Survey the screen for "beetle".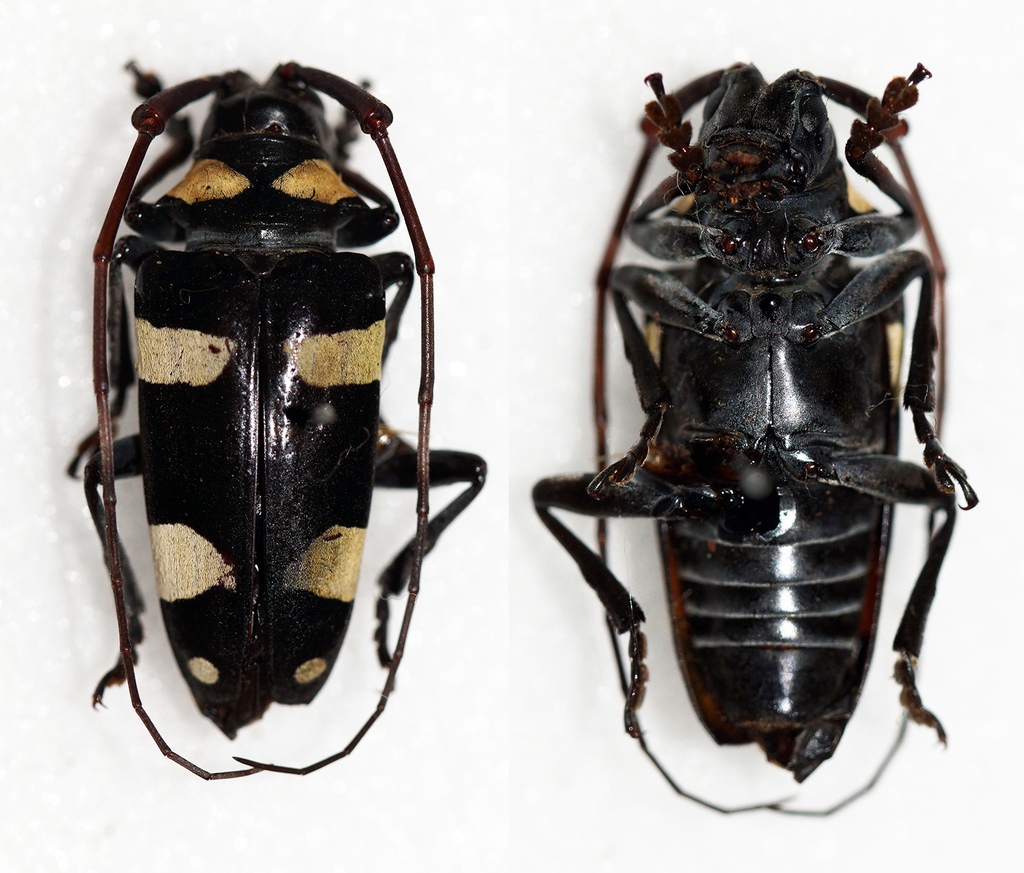
Survey found: [53, 68, 474, 806].
